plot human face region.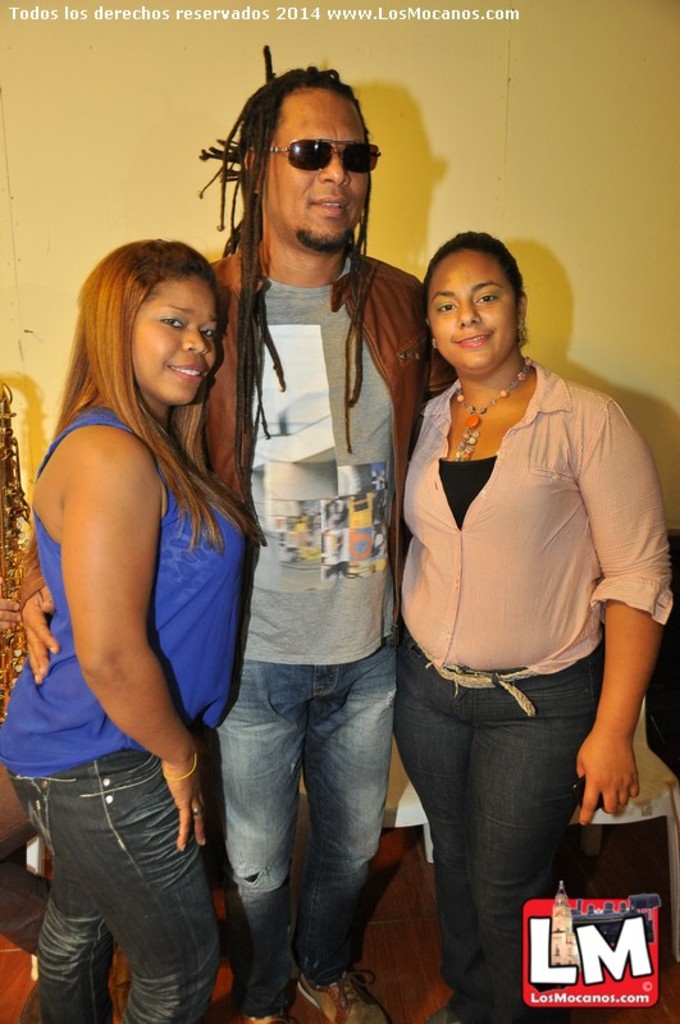
Plotted at 426,250,520,369.
